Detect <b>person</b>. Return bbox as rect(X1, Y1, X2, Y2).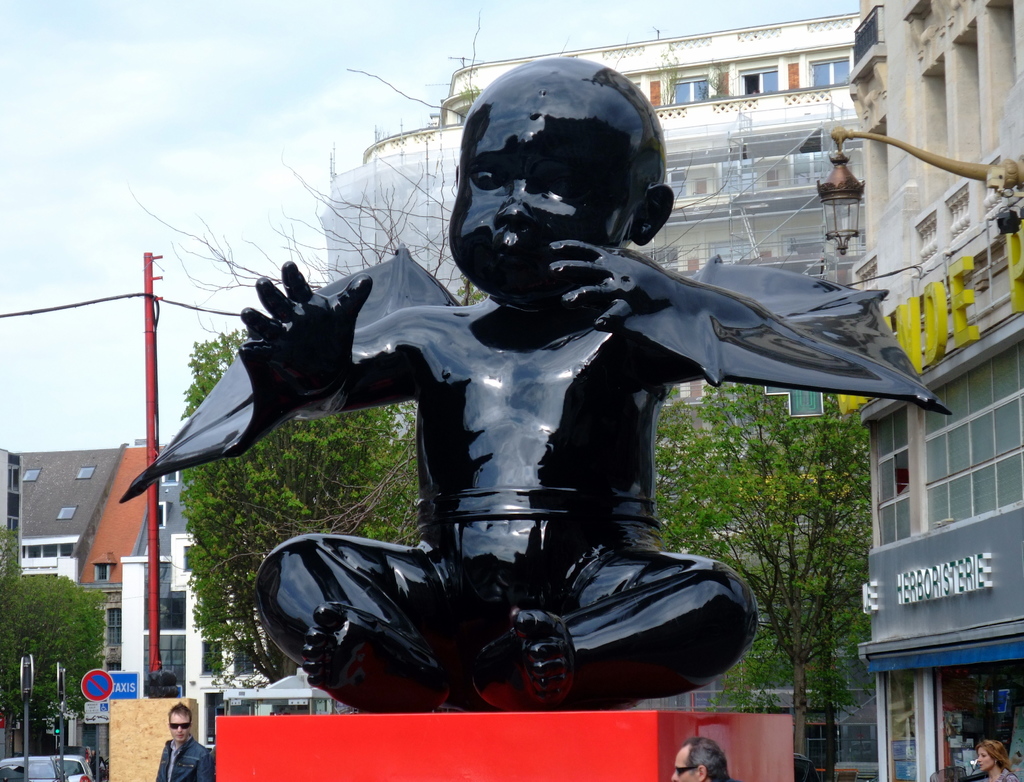
rect(150, 702, 220, 781).
